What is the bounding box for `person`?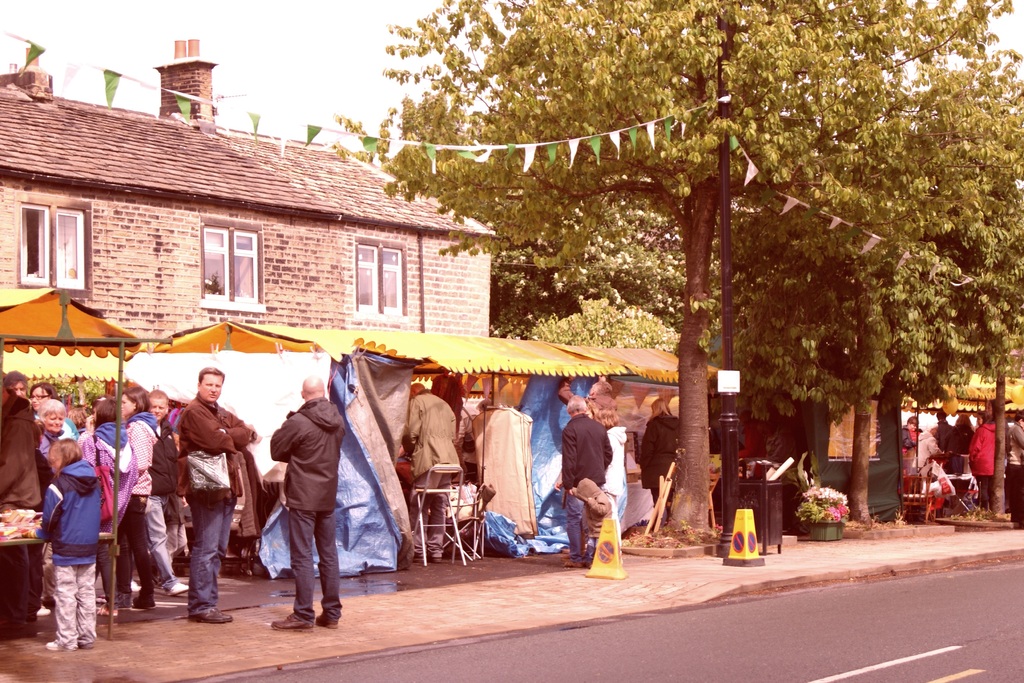
box=[910, 434, 943, 480].
